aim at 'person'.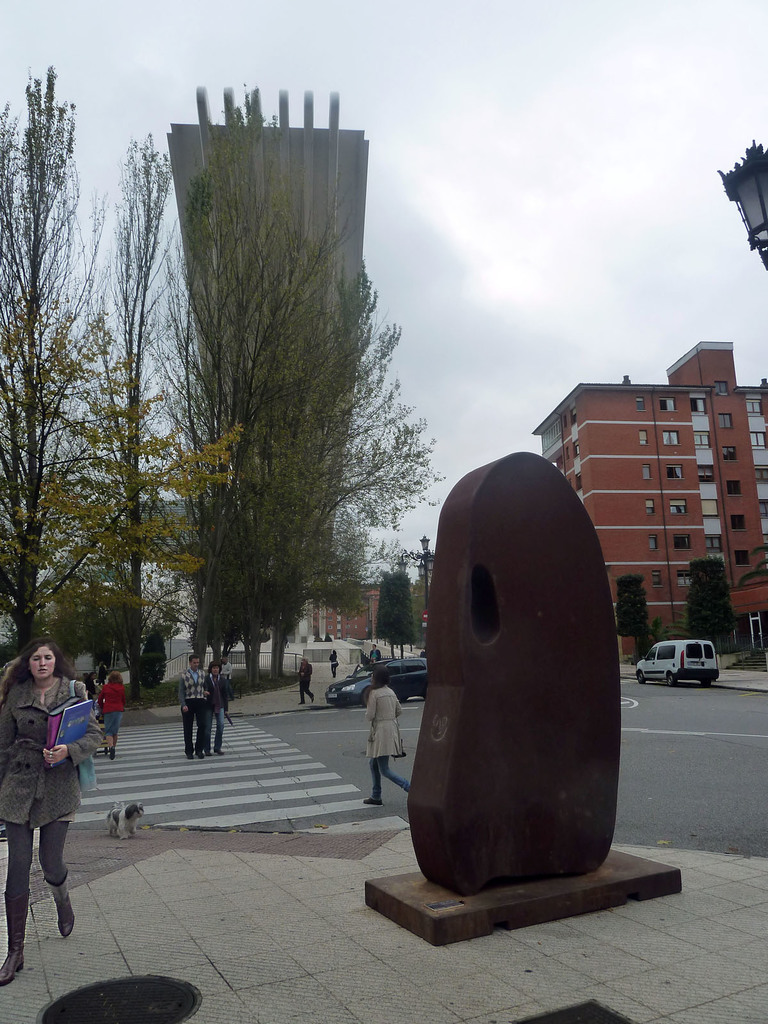
Aimed at select_region(365, 664, 409, 810).
